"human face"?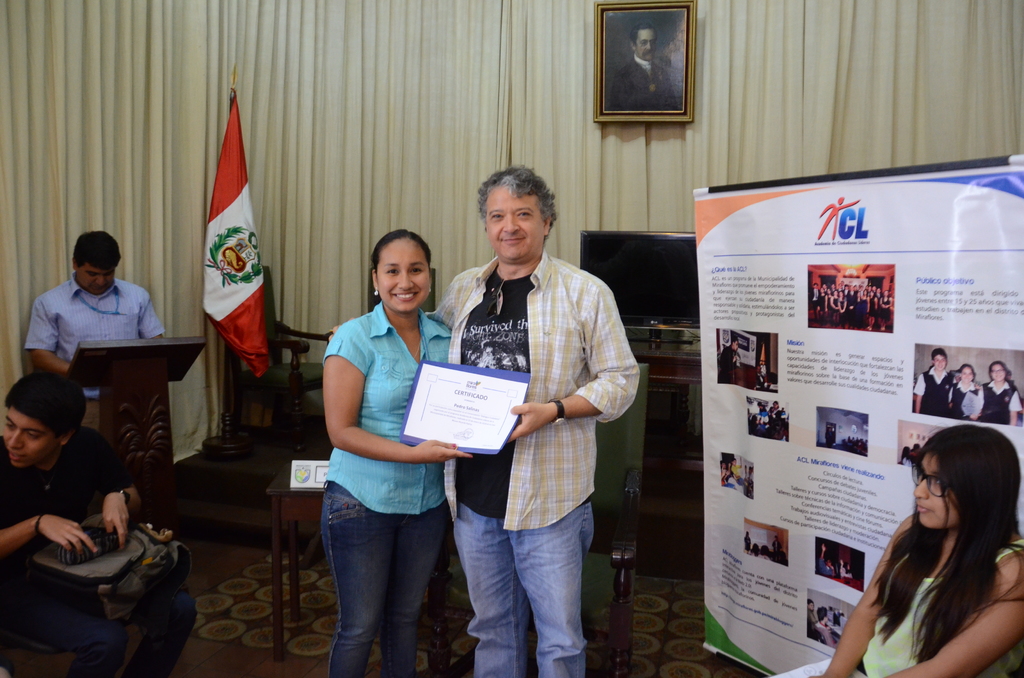
[635,29,658,60]
